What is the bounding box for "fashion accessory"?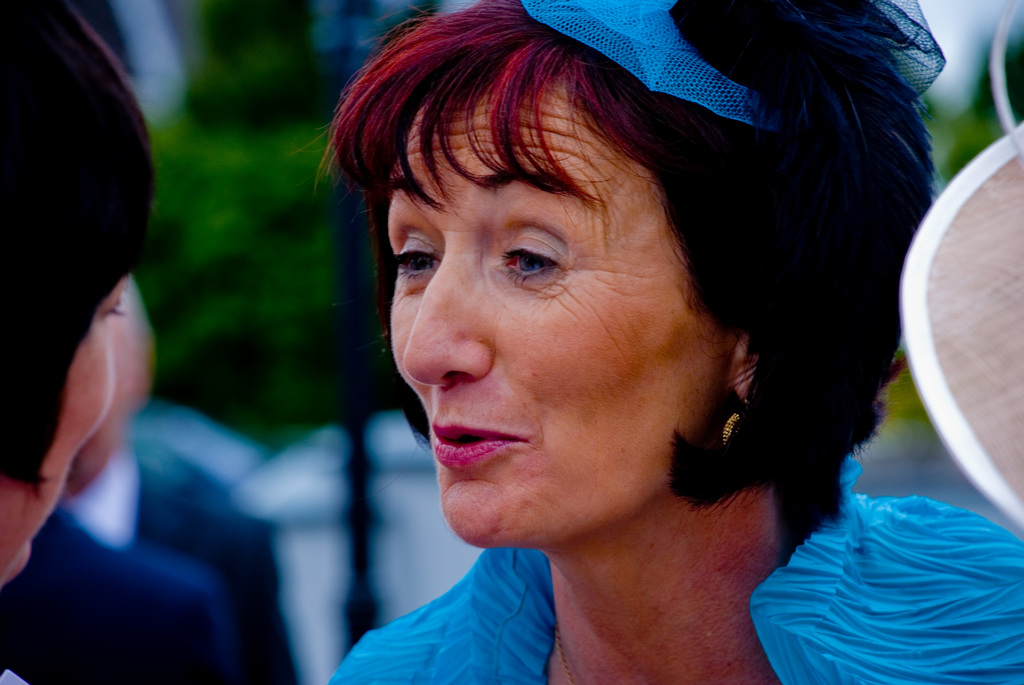
bbox(523, 0, 948, 121).
